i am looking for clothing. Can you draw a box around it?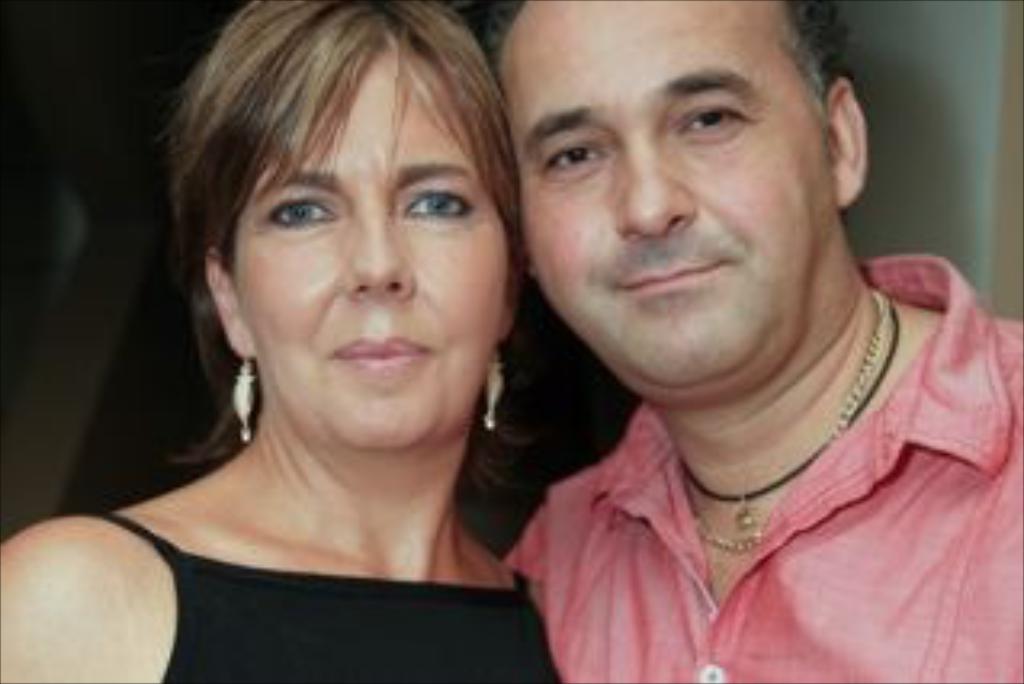
Sure, the bounding box is detection(87, 511, 568, 681).
